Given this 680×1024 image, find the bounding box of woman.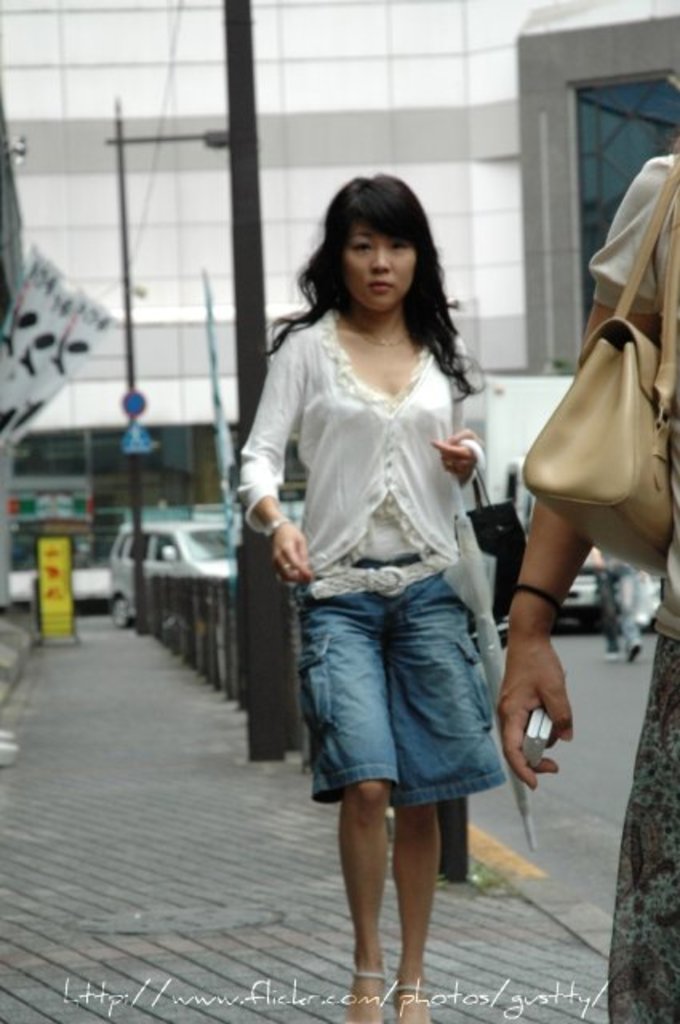
[left=237, top=189, right=539, bottom=971].
